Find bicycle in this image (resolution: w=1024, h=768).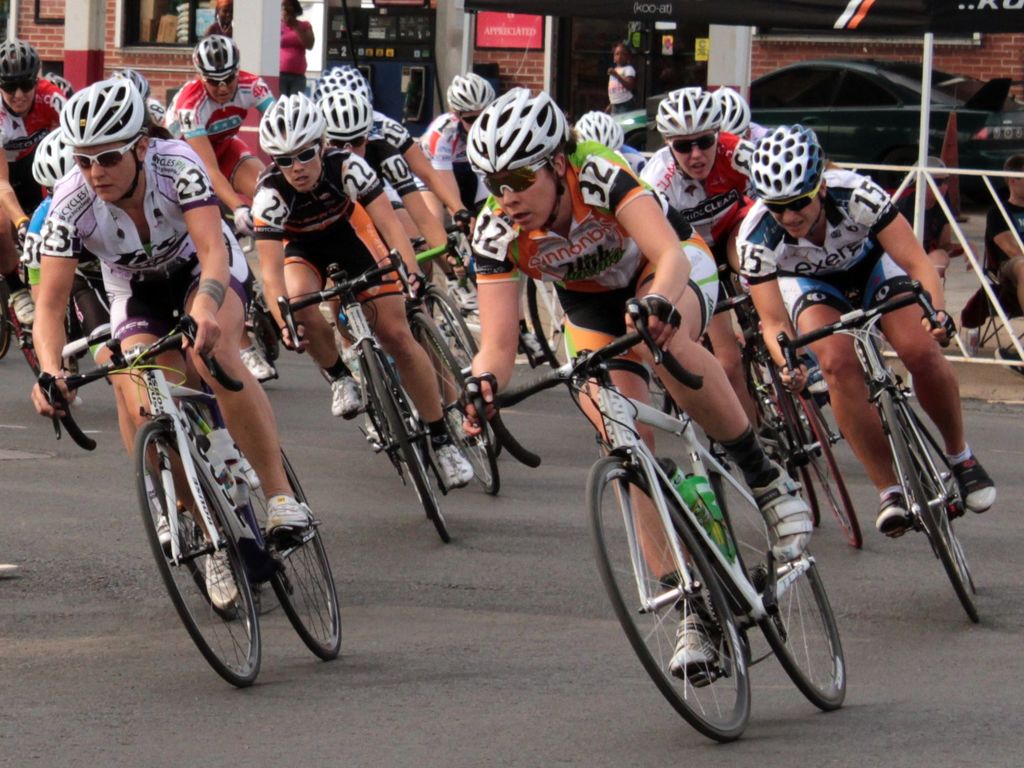
(left=773, top=280, right=984, bottom=619).
